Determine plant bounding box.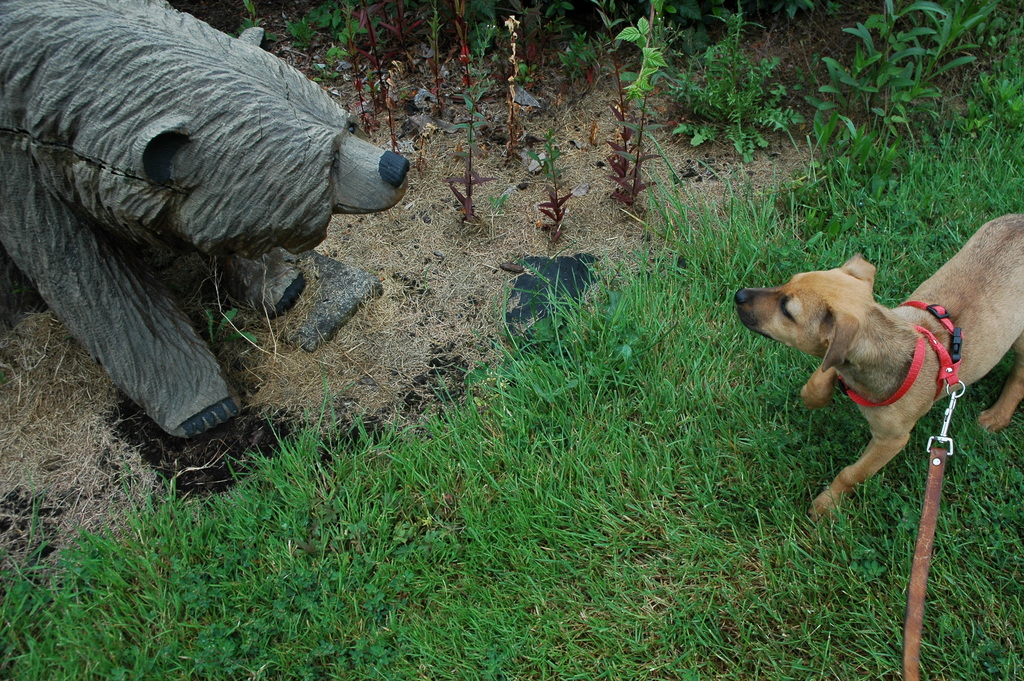
Determined: [665,0,806,162].
